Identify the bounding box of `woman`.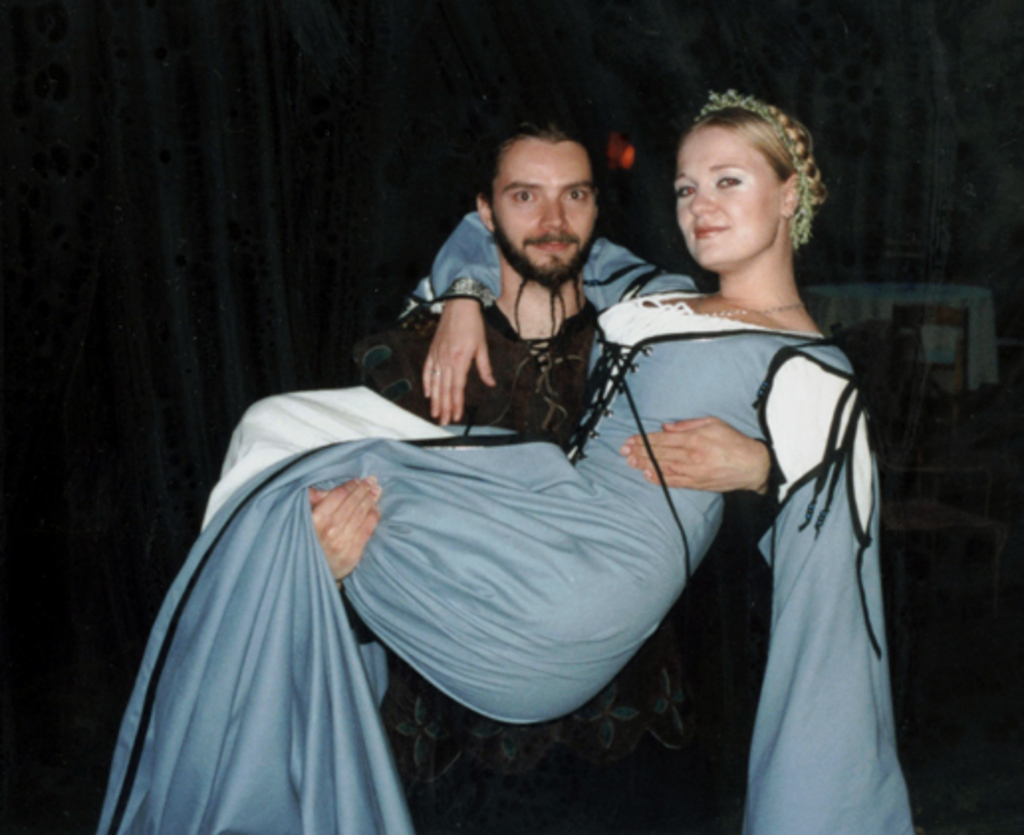
select_region(127, 165, 865, 789).
